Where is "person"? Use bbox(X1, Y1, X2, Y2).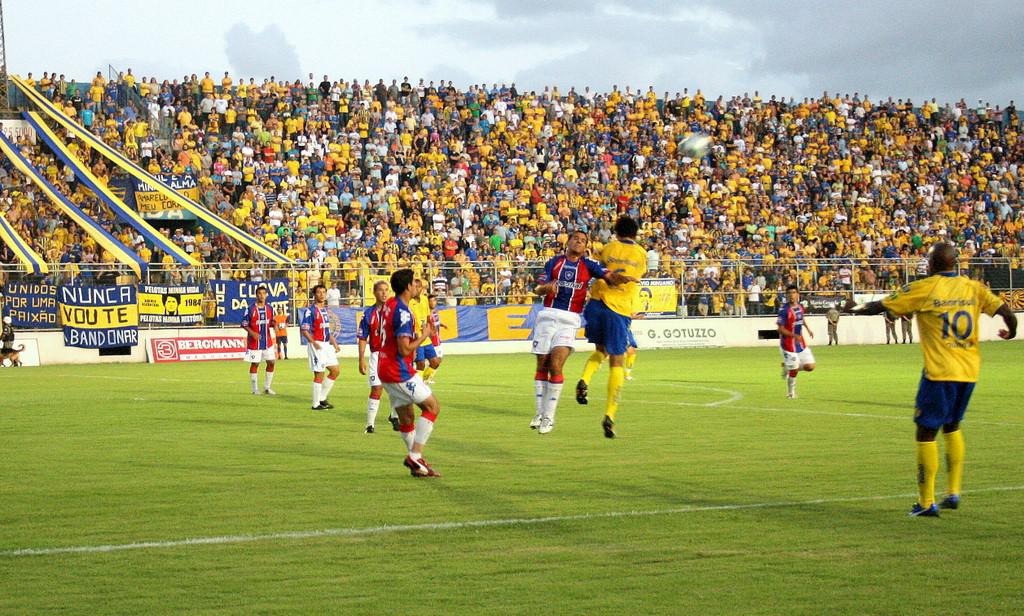
bbox(539, 222, 606, 429).
